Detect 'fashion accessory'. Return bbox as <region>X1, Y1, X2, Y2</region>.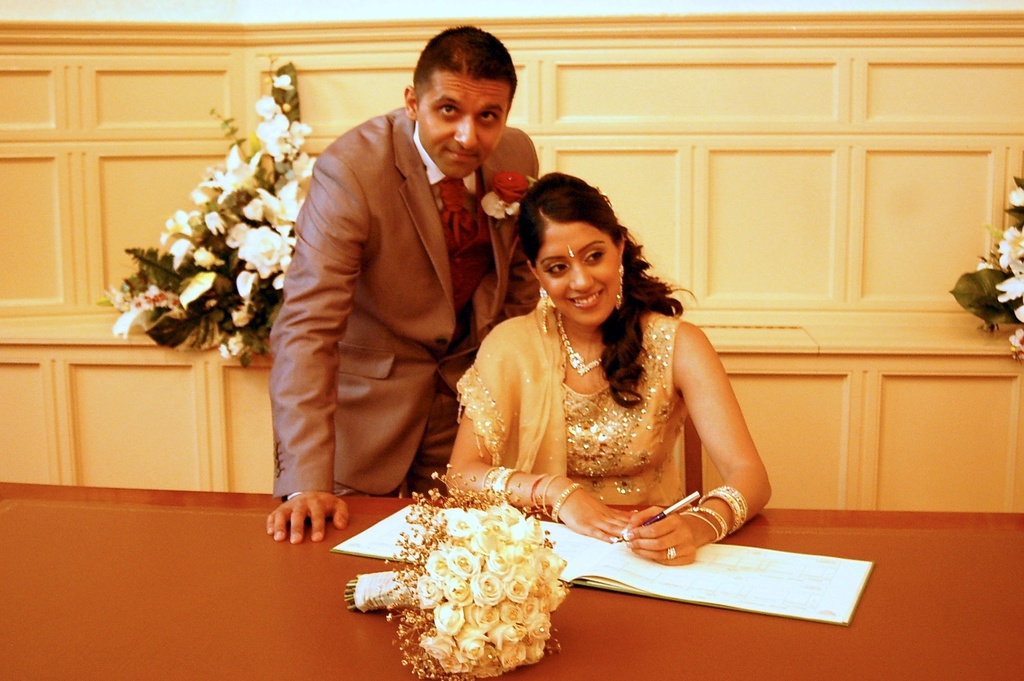
<region>680, 503, 731, 545</region>.
